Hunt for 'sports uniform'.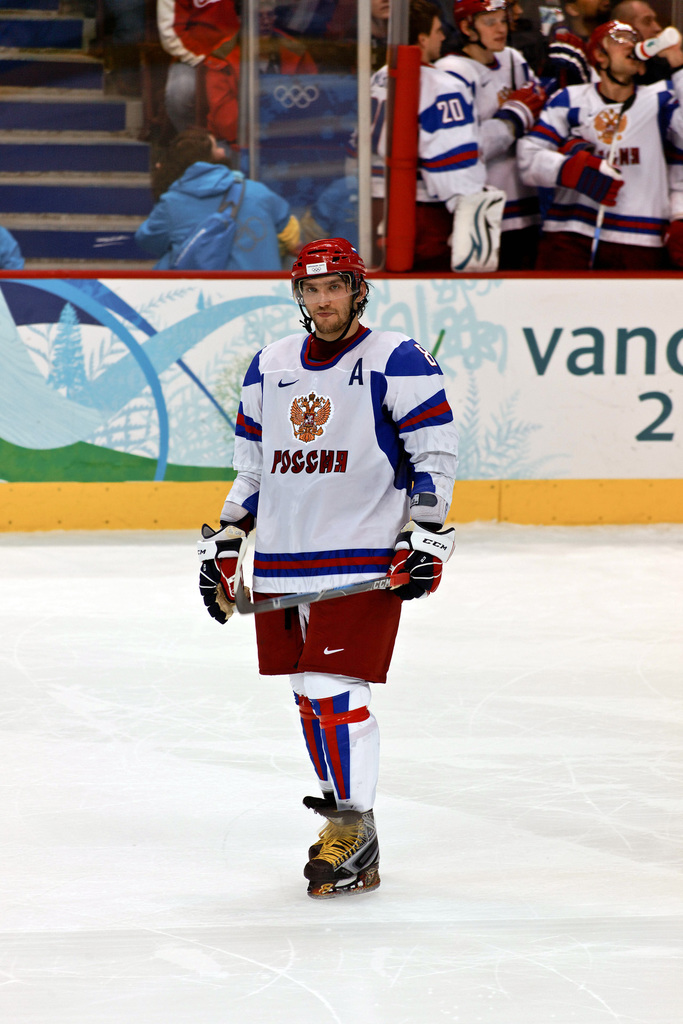
Hunted down at (left=190, top=233, right=454, bottom=890).
